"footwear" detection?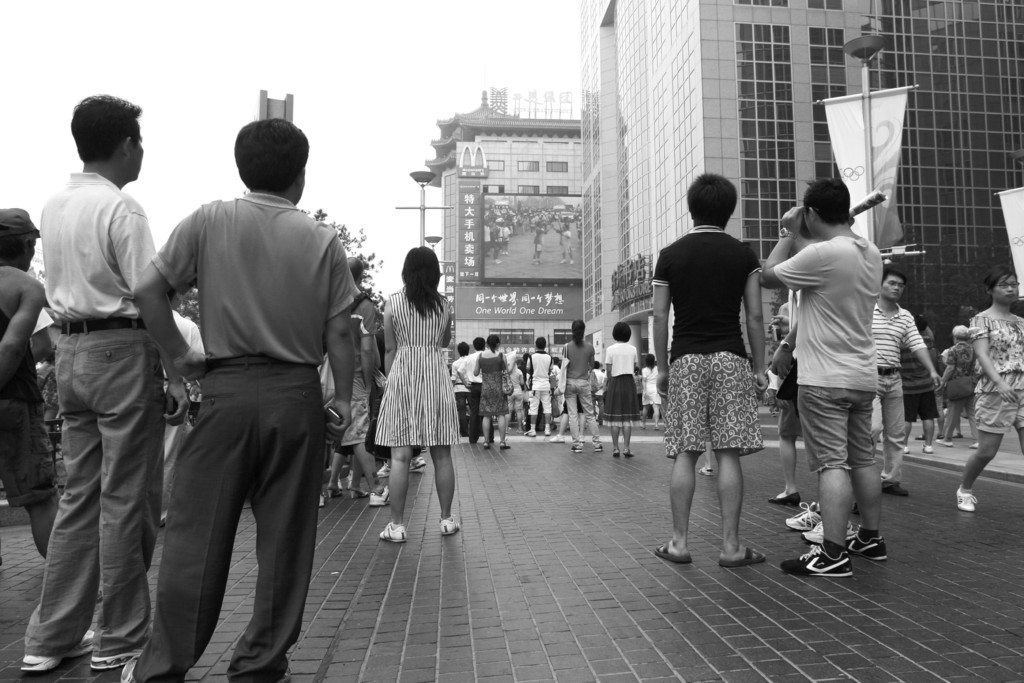
[625,445,637,458]
